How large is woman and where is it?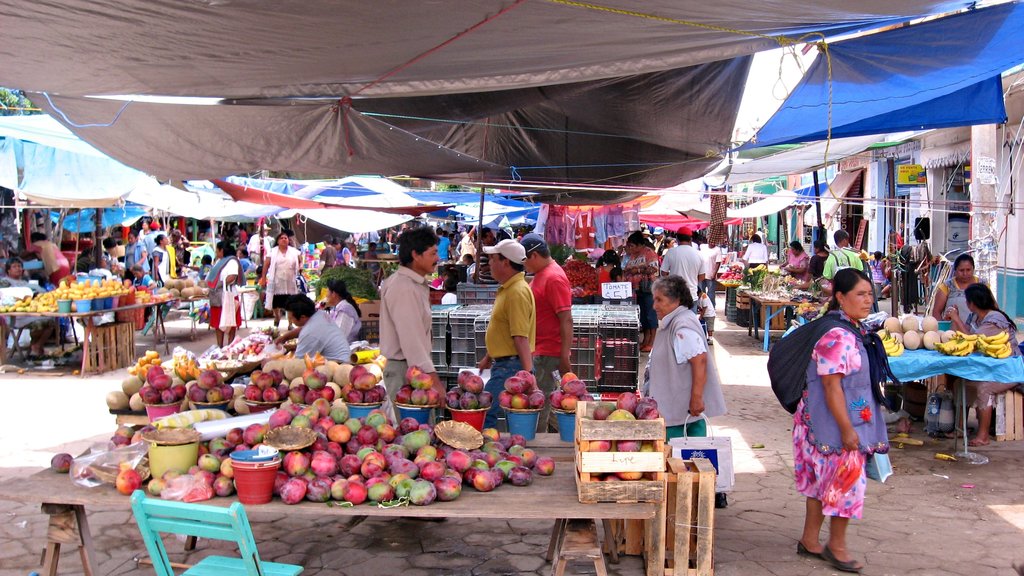
Bounding box: left=785, top=246, right=902, bottom=558.
